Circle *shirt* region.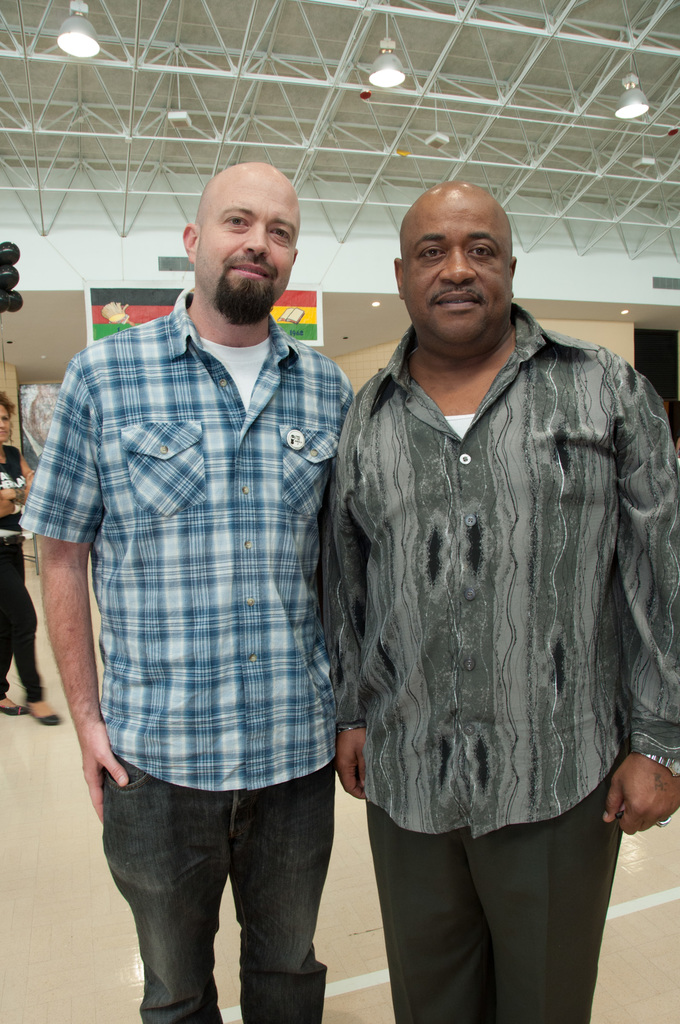
Region: {"x1": 313, "y1": 305, "x2": 679, "y2": 841}.
